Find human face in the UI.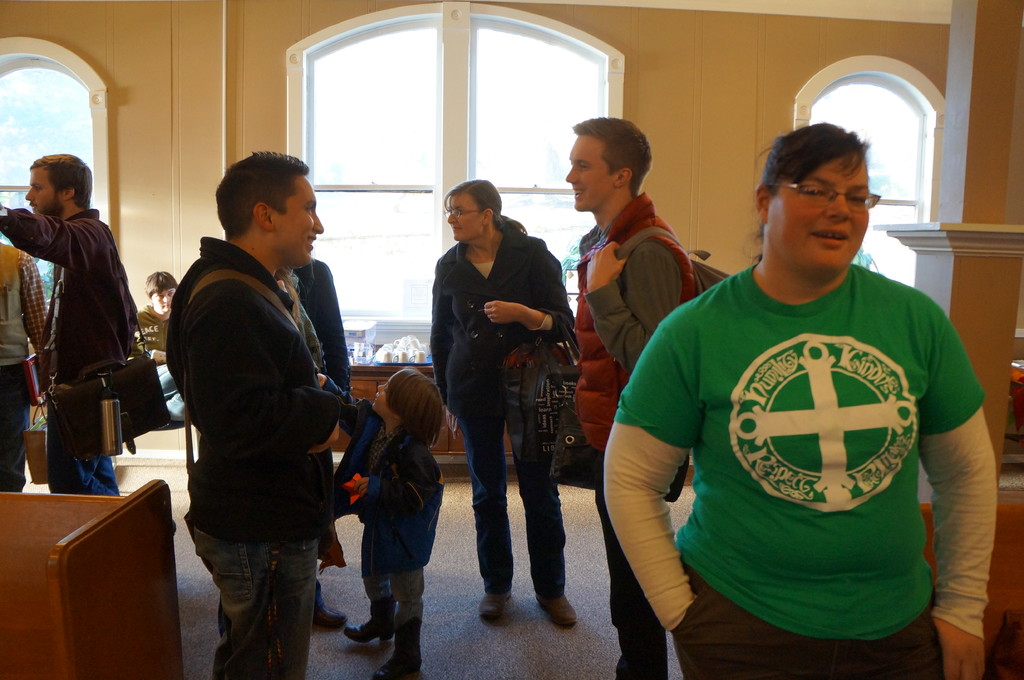
UI element at box=[20, 159, 66, 221].
